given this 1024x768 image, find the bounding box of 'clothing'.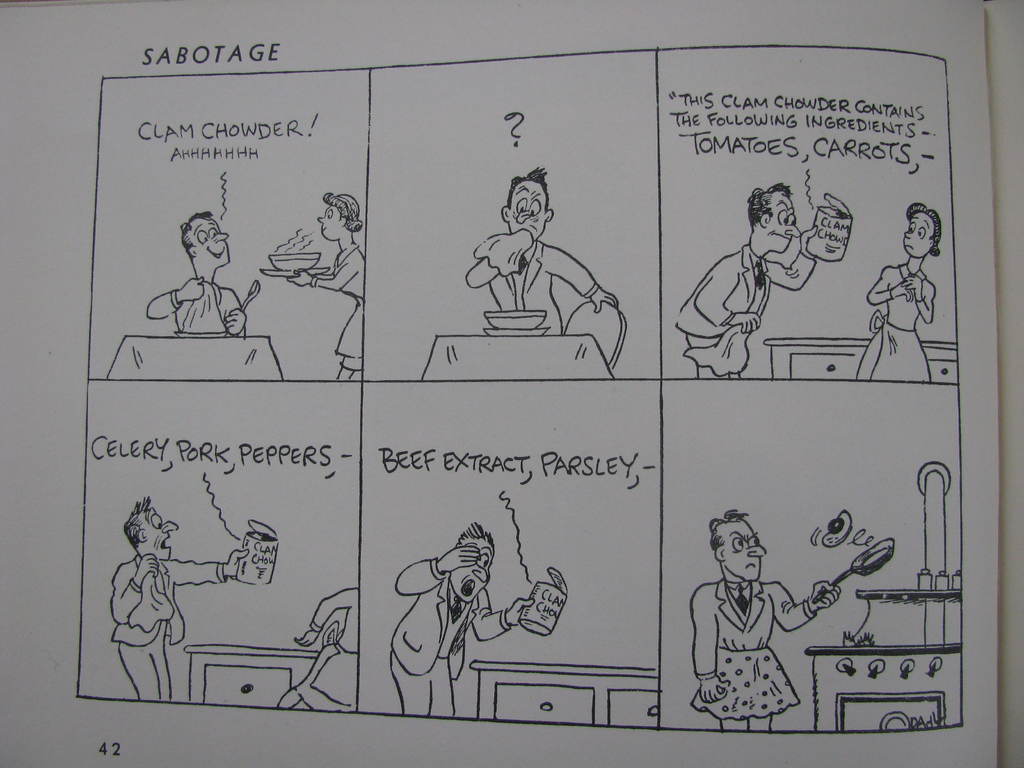
locate(852, 260, 935, 381).
